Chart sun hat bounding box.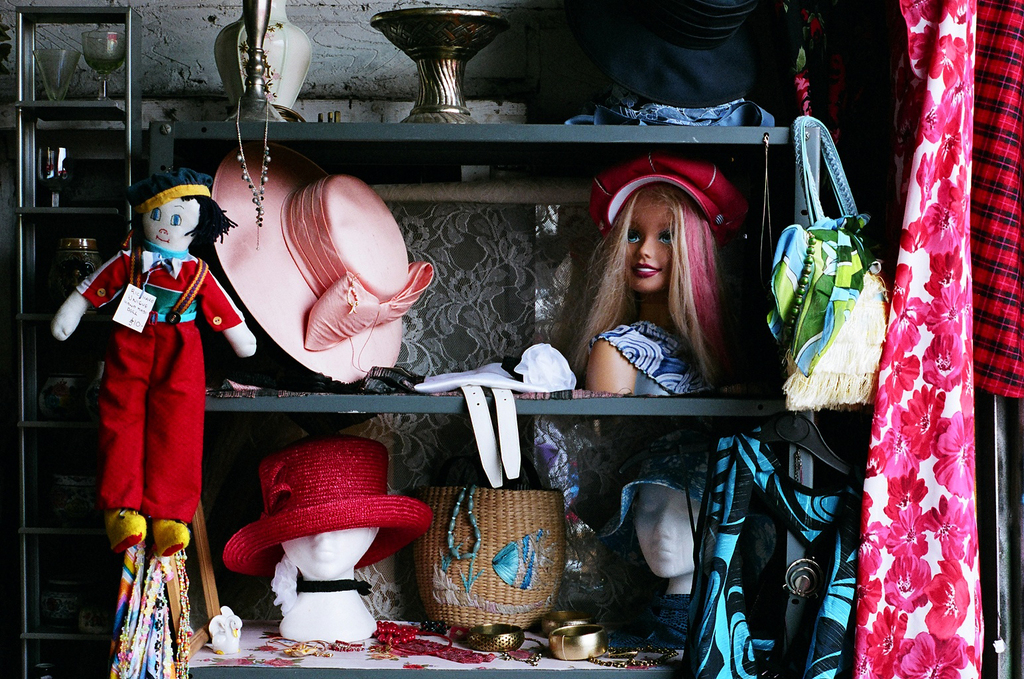
Charted: {"left": 127, "top": 163, "right": 211, "bottom": 216}.
